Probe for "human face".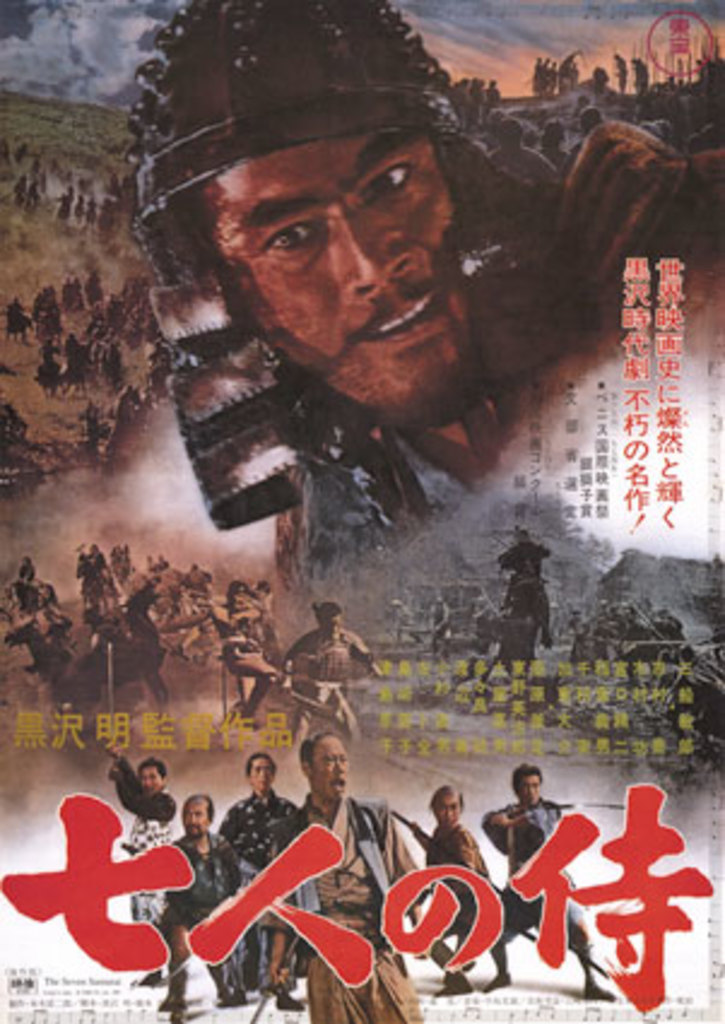
Probe result: 515:769:542:807.
